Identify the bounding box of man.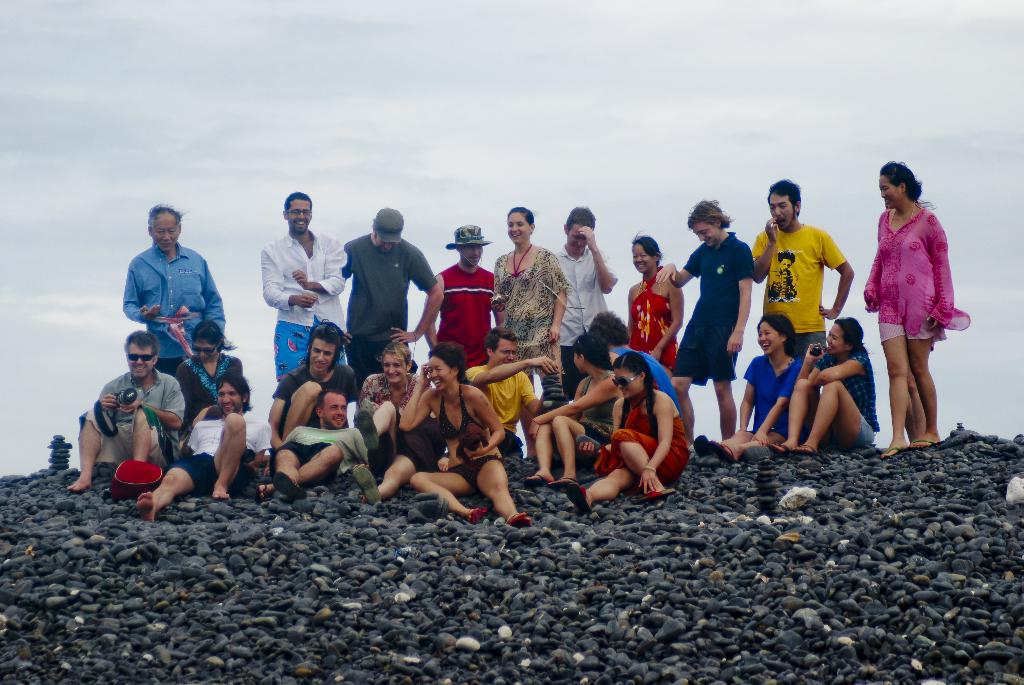
x1=247, y1=374, x2=365, y2=500.
